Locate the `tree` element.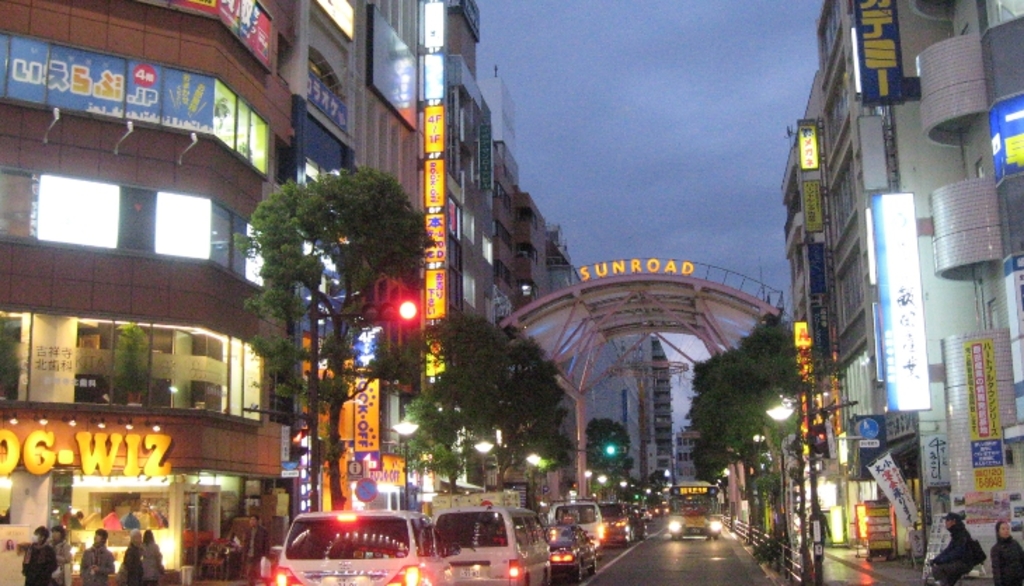
Element bbox: <bbox>219, 128, 421, 470</bbox>.
